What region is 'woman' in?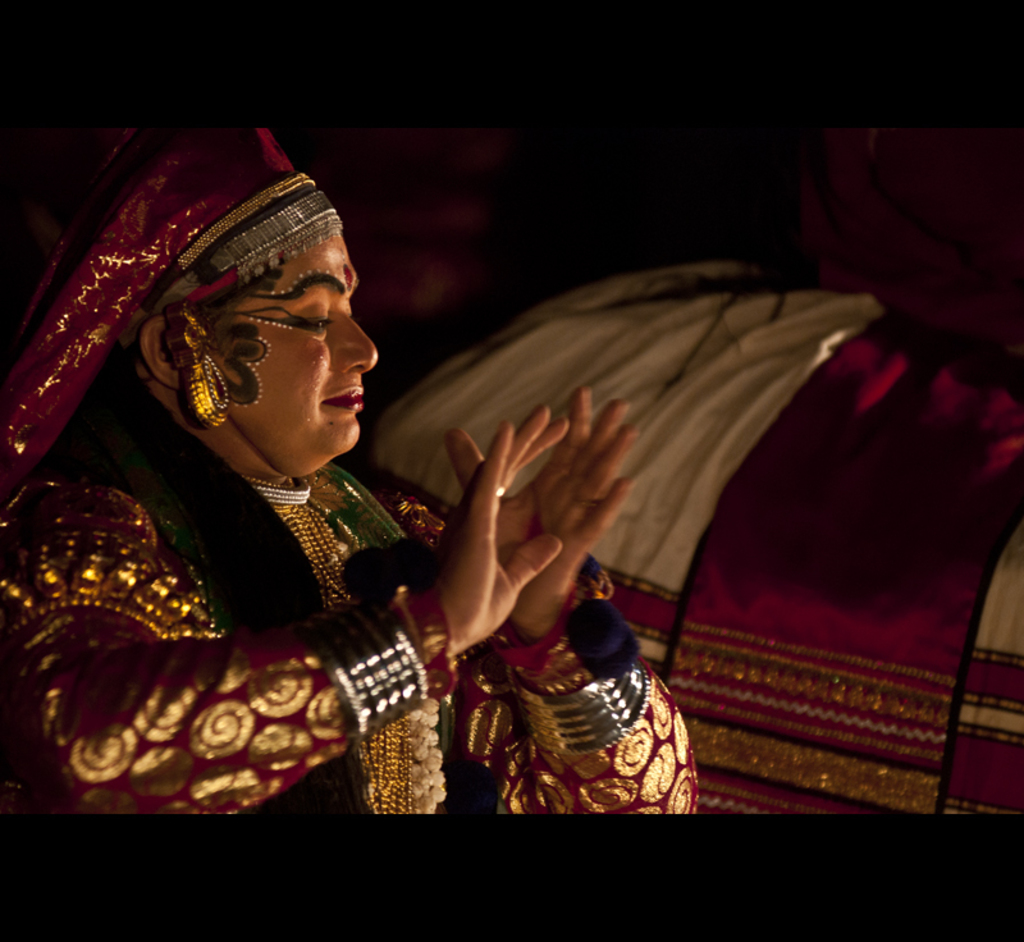
<region>8, 141, 511, 858</region>.
